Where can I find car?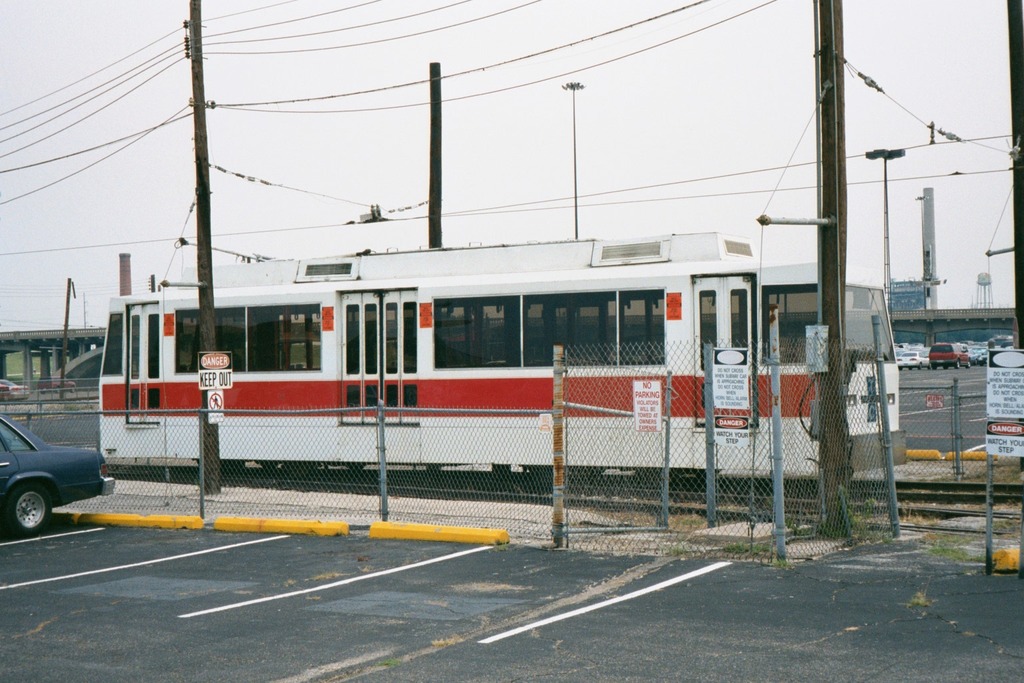
You can find it at <bbox>39, 378, 78, 398</bbox>.
